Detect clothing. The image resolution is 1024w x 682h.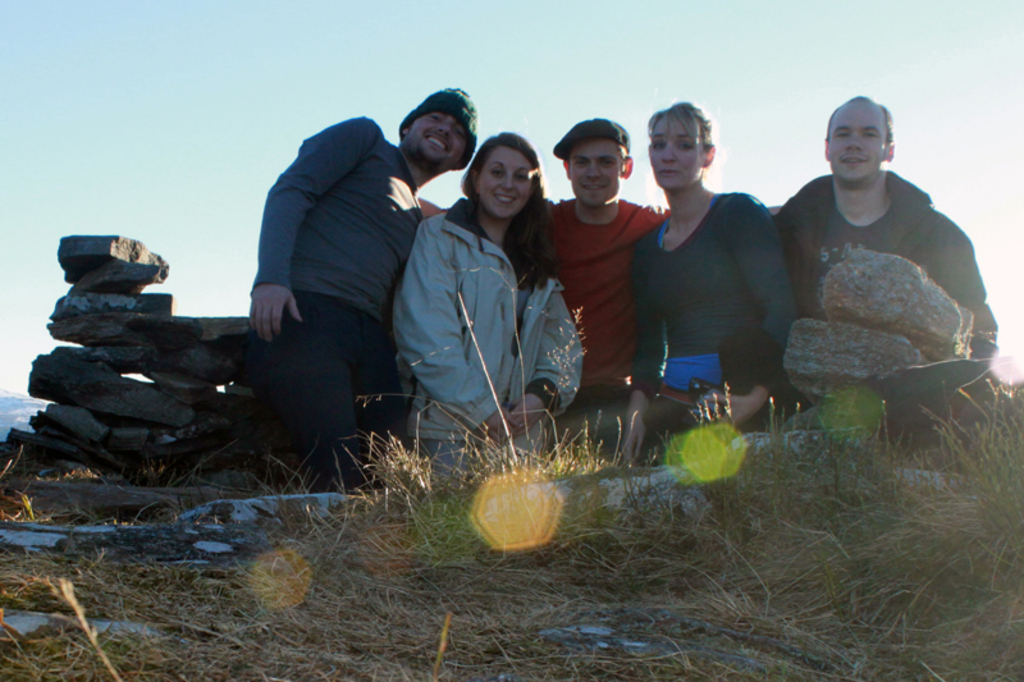
locate(549, 193, 673, 457).
